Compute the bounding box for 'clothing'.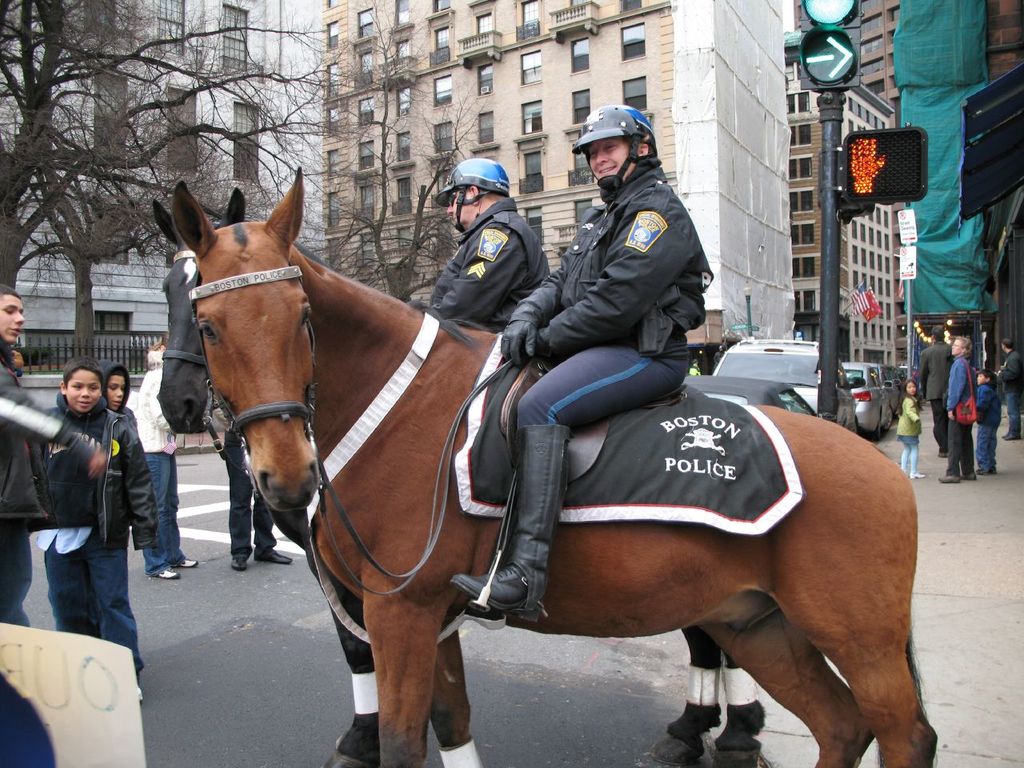
x1=94, y1=354, x2=143, y2=430.
